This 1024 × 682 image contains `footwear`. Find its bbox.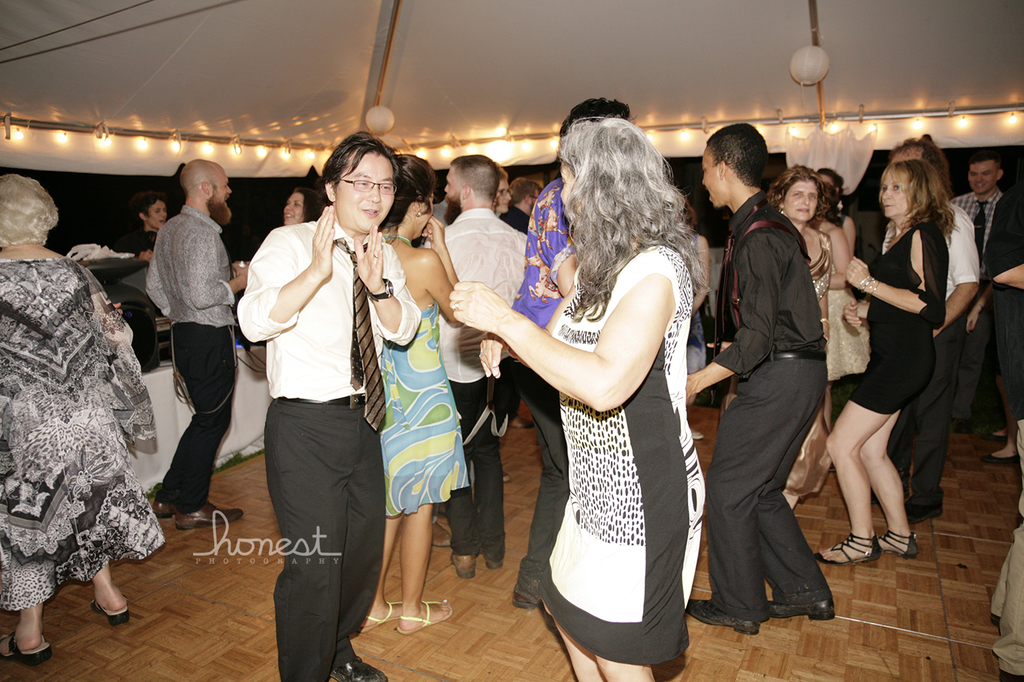
bbox=(426, 523, 453, 548).
